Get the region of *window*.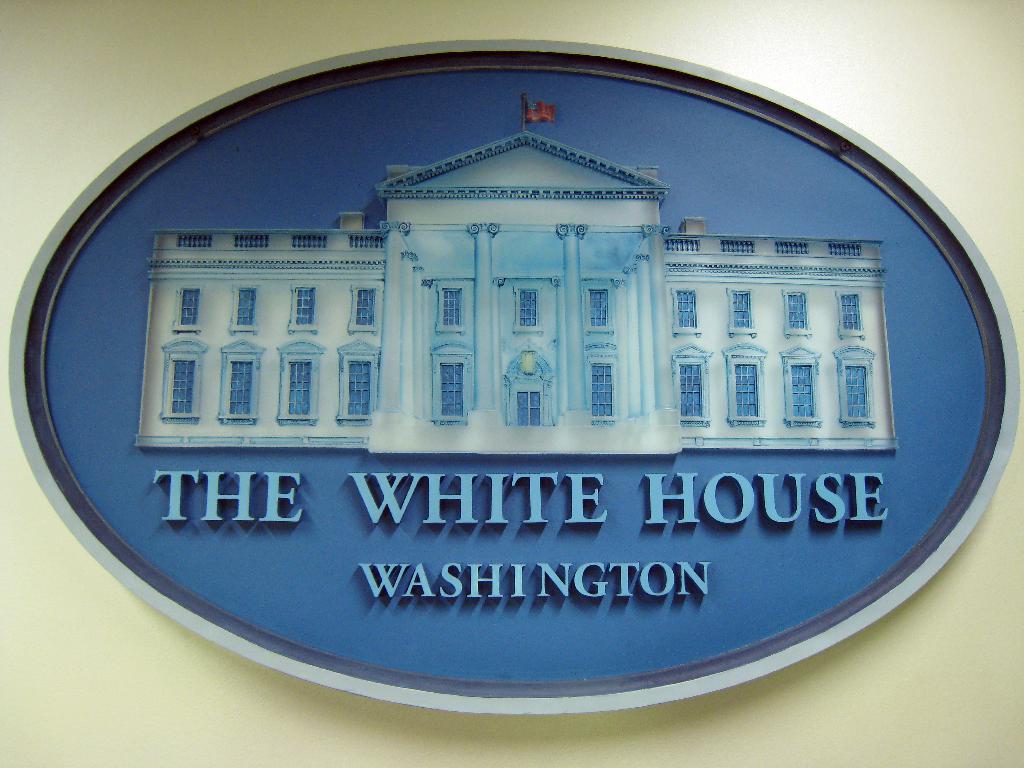
l=223, t=360, r=255, b=420.
